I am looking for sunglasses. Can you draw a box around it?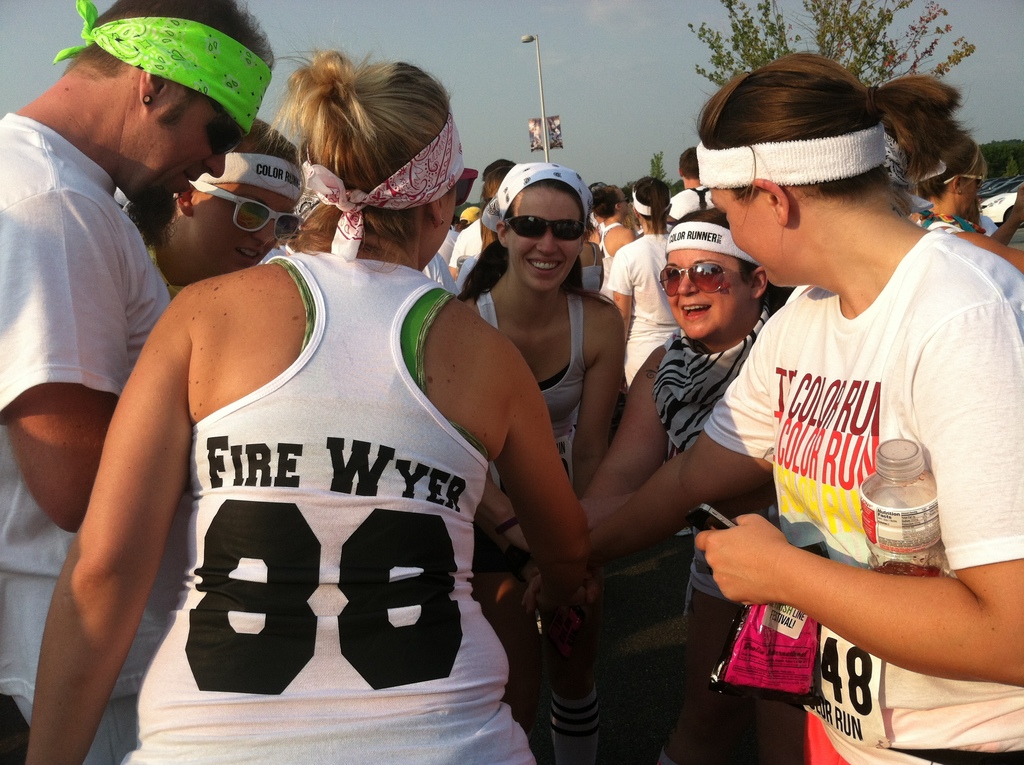
Sure, the bounding box is x1=503 y1=214 x2=586 y2=241.
